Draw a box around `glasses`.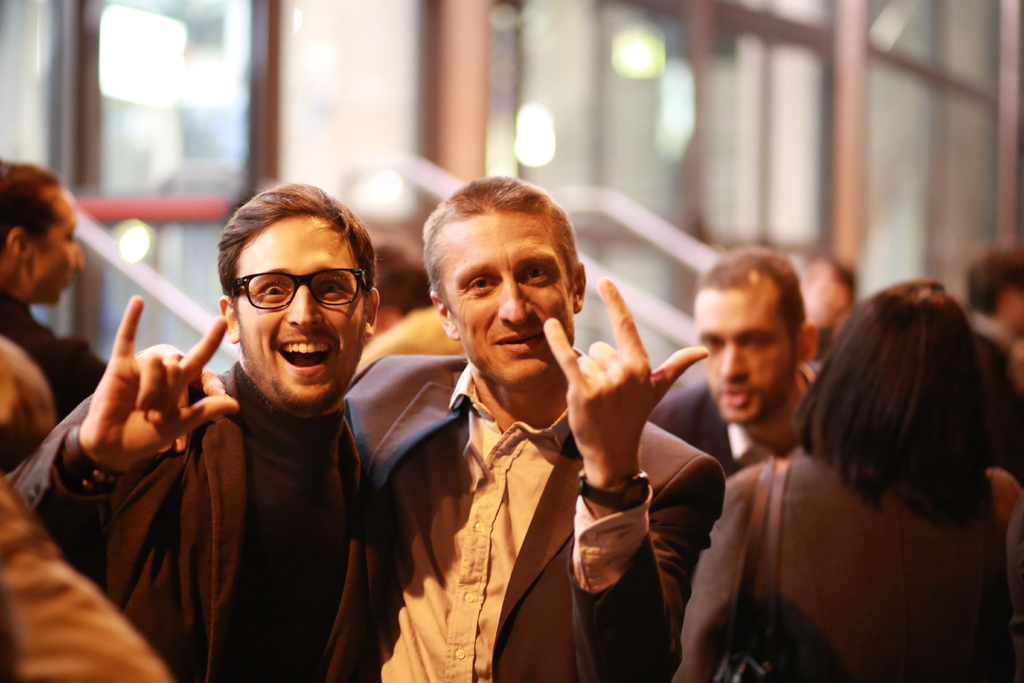
BBox(218, 267, 361, 320).
